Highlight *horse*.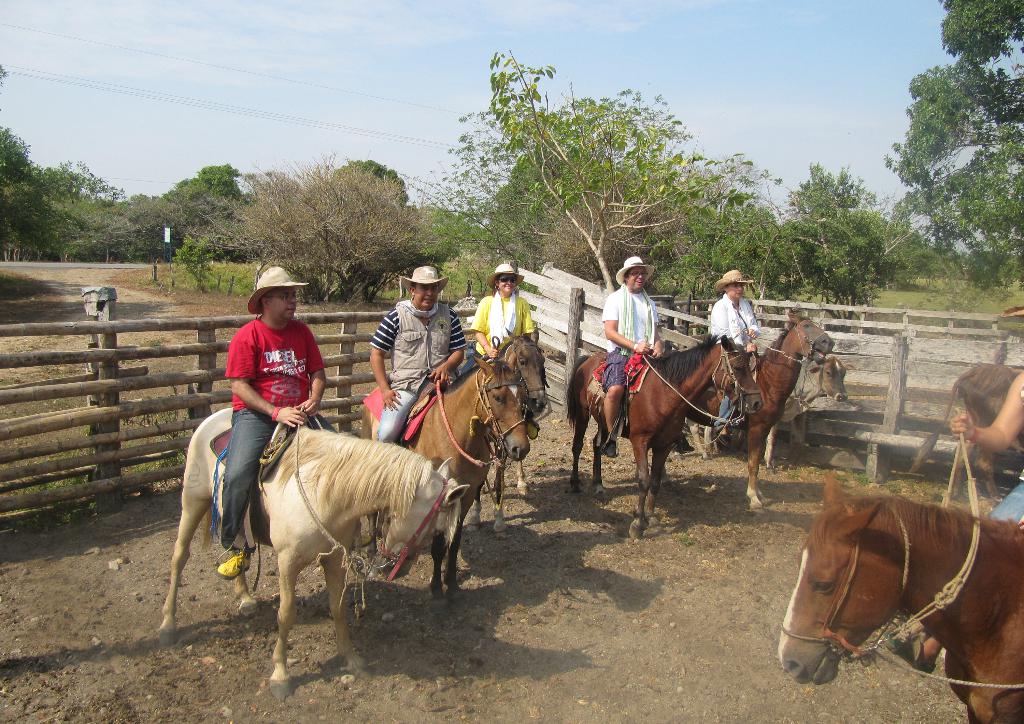
Highlighted region: Rect(564, 335, 761, 540).
